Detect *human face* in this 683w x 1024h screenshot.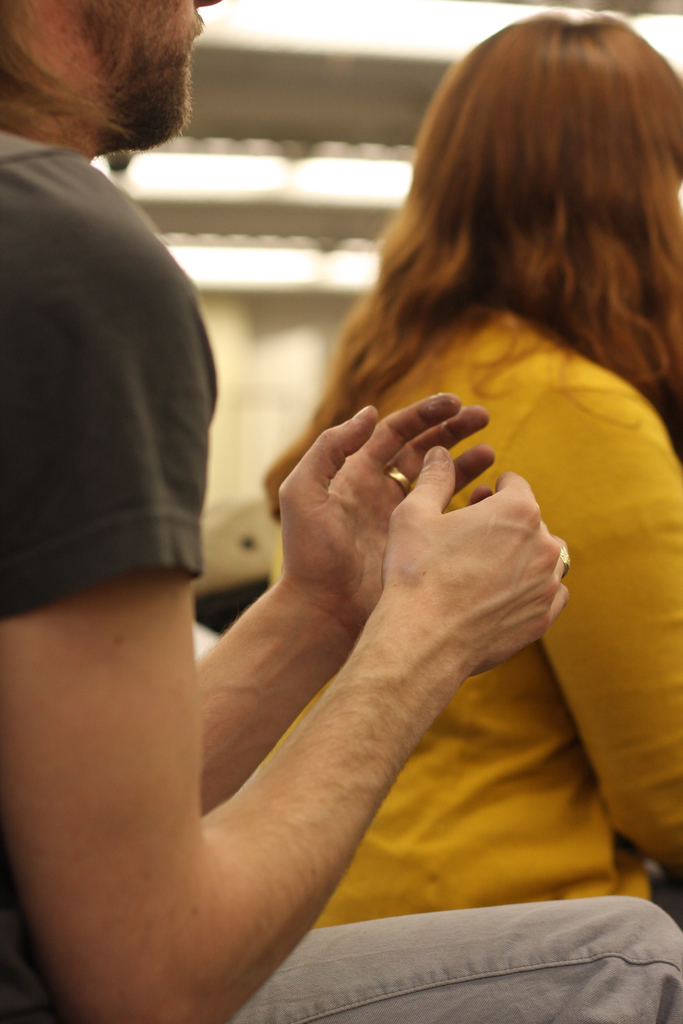
Detection: box=[74, 0, 218, 148].
